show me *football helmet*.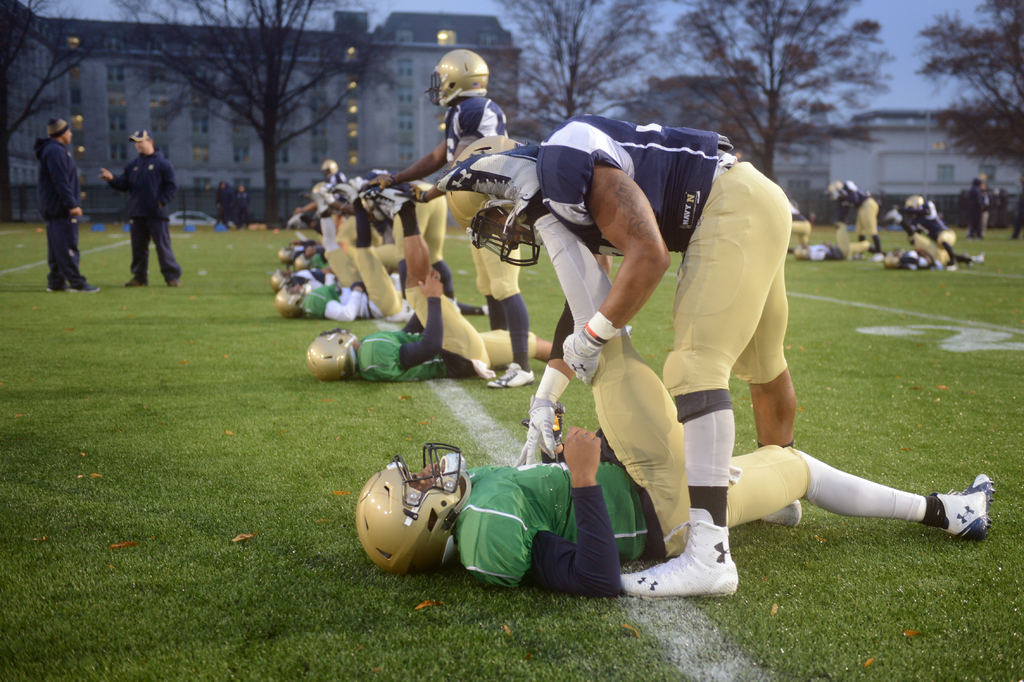
*football helmet* is here: (269, 269, 287, 286).
